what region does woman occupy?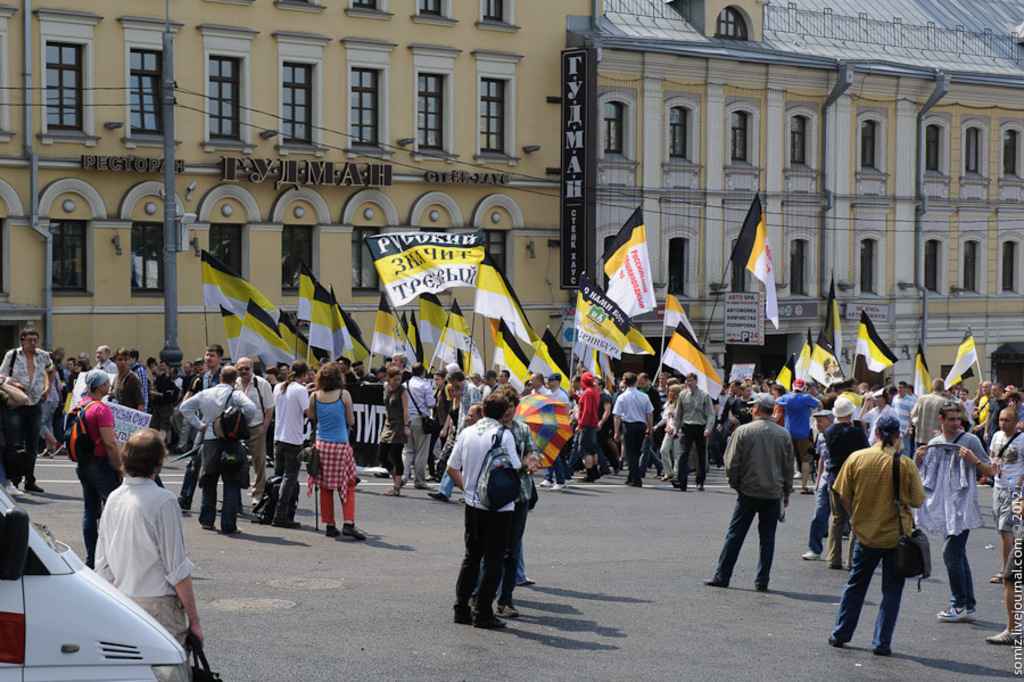
box(375, 363, 411, 499).
